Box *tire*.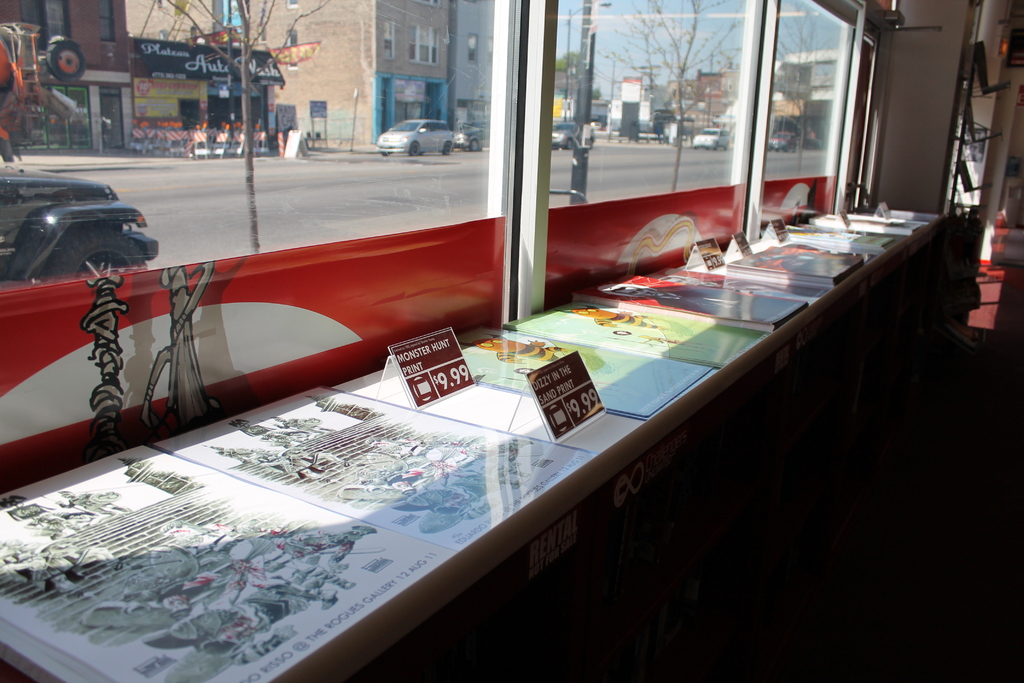
[772, 143, 780, 154].
